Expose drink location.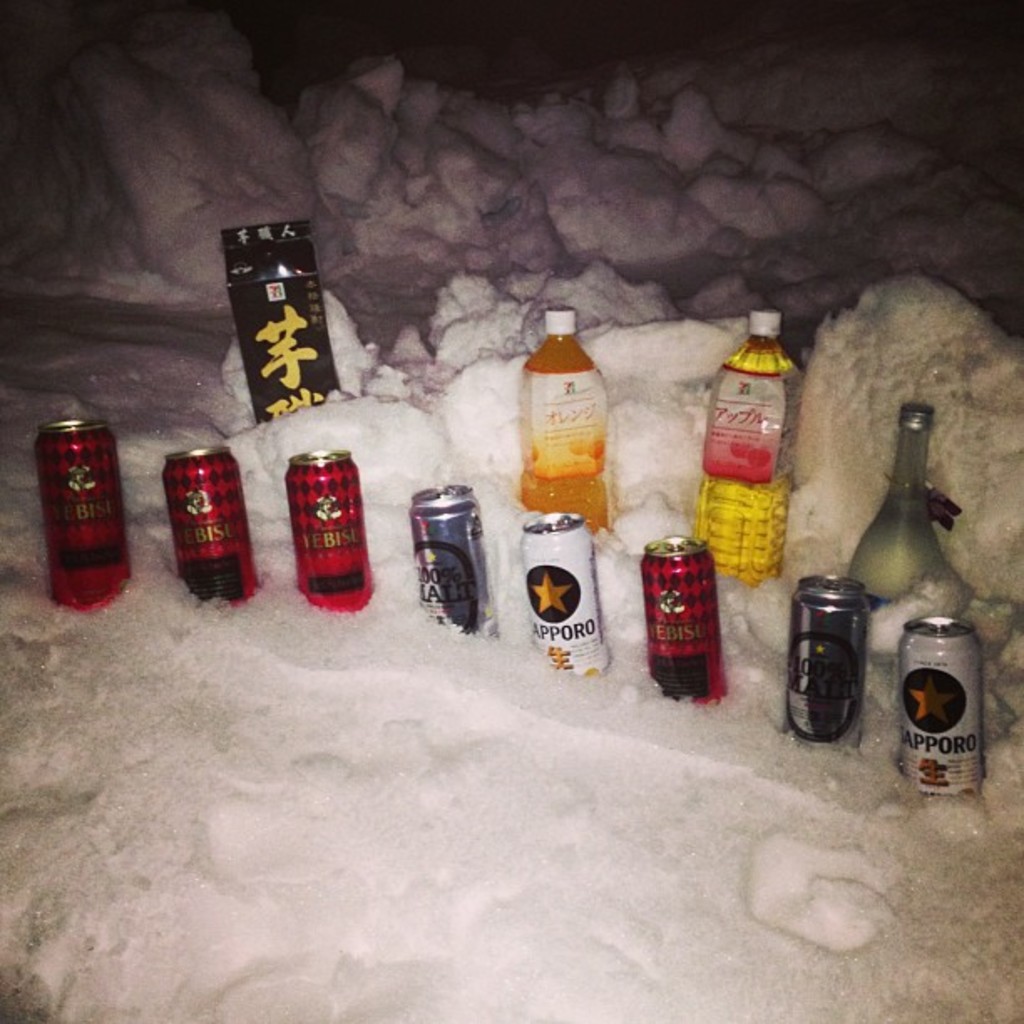
Exposed at <bbox>515, 305, 607, 527</bbox>.
